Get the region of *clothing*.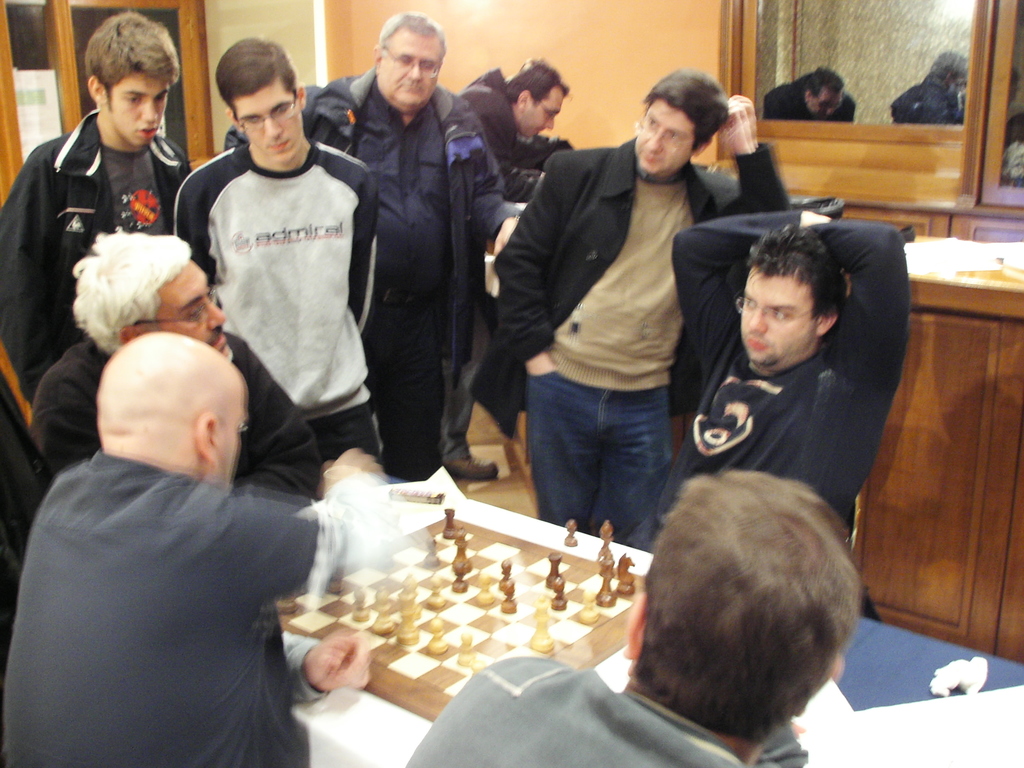
625/209/911/550.
